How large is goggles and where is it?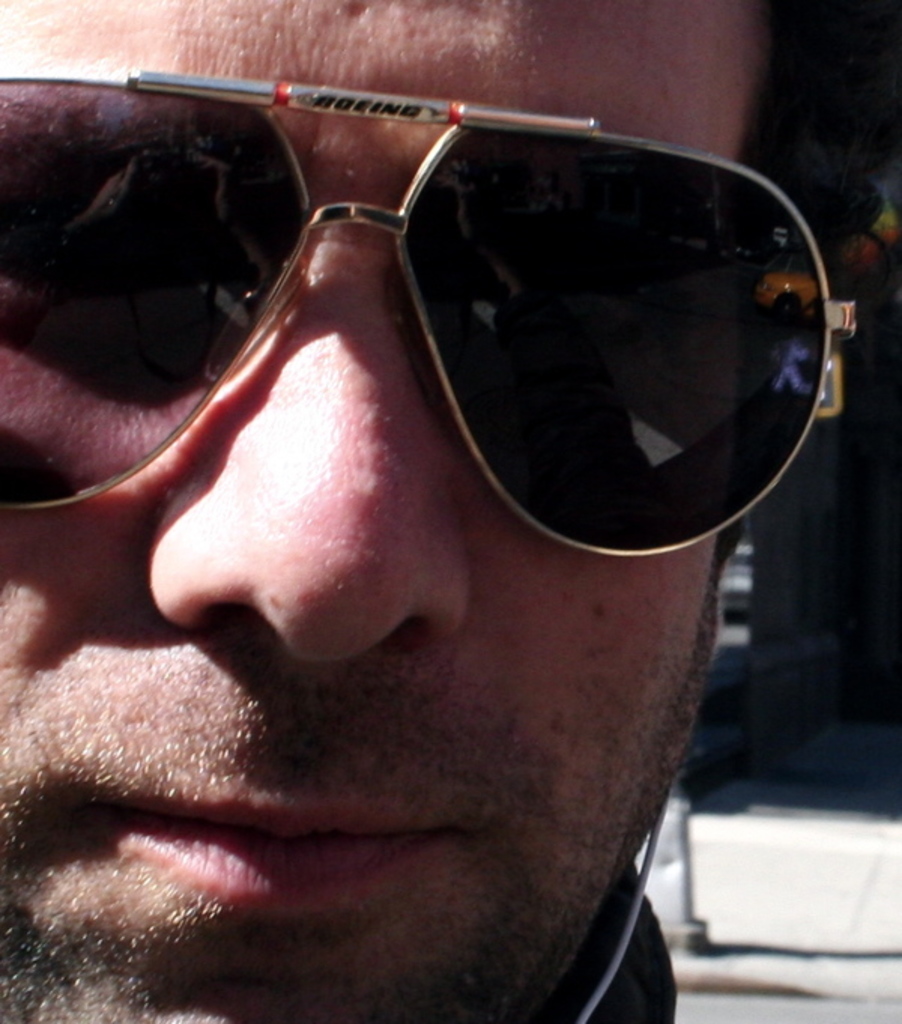
Bounding box: 0,81,864,546.
